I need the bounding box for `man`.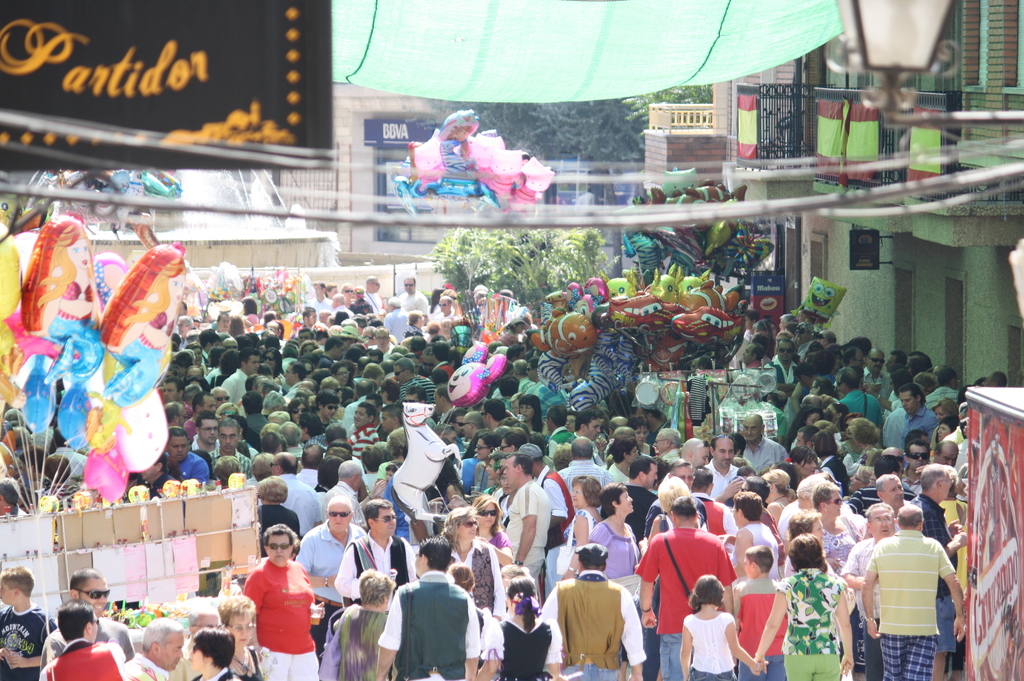
Here it is: box(860, 346, 893, 388).
